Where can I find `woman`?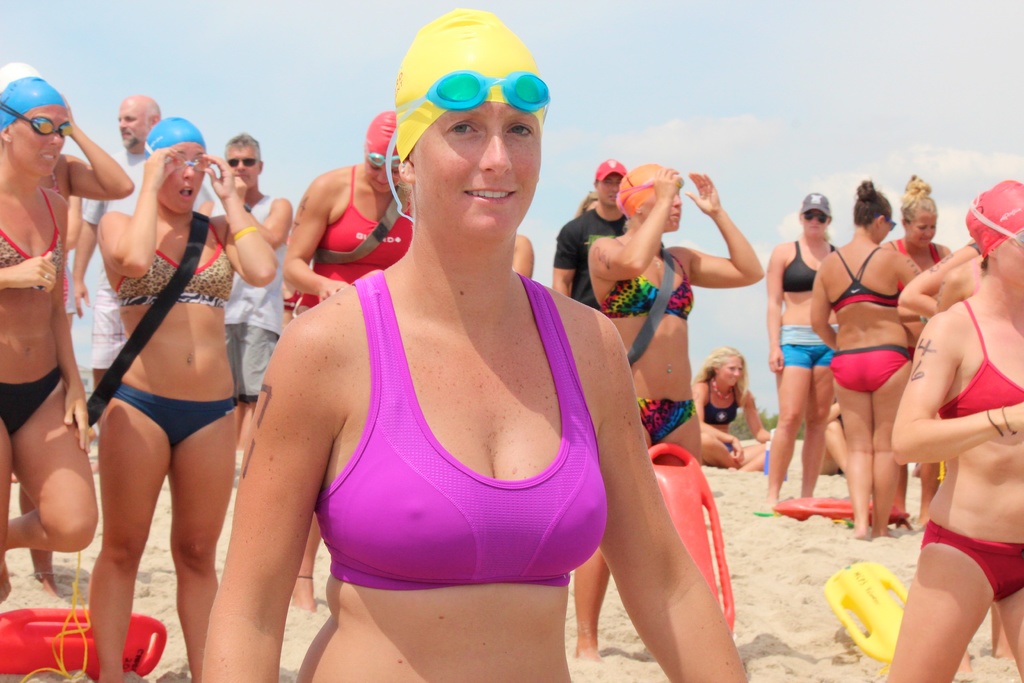
You can find it at crop(935, 252, 1013, 673).
